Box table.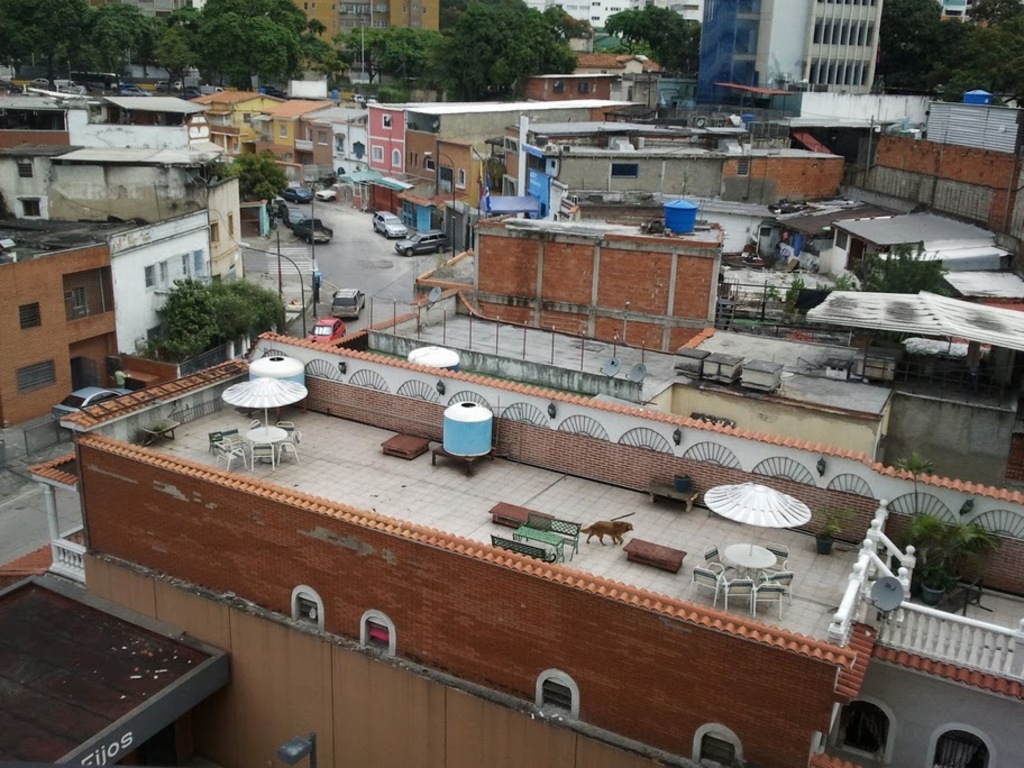
488, 503, 556, 533.
